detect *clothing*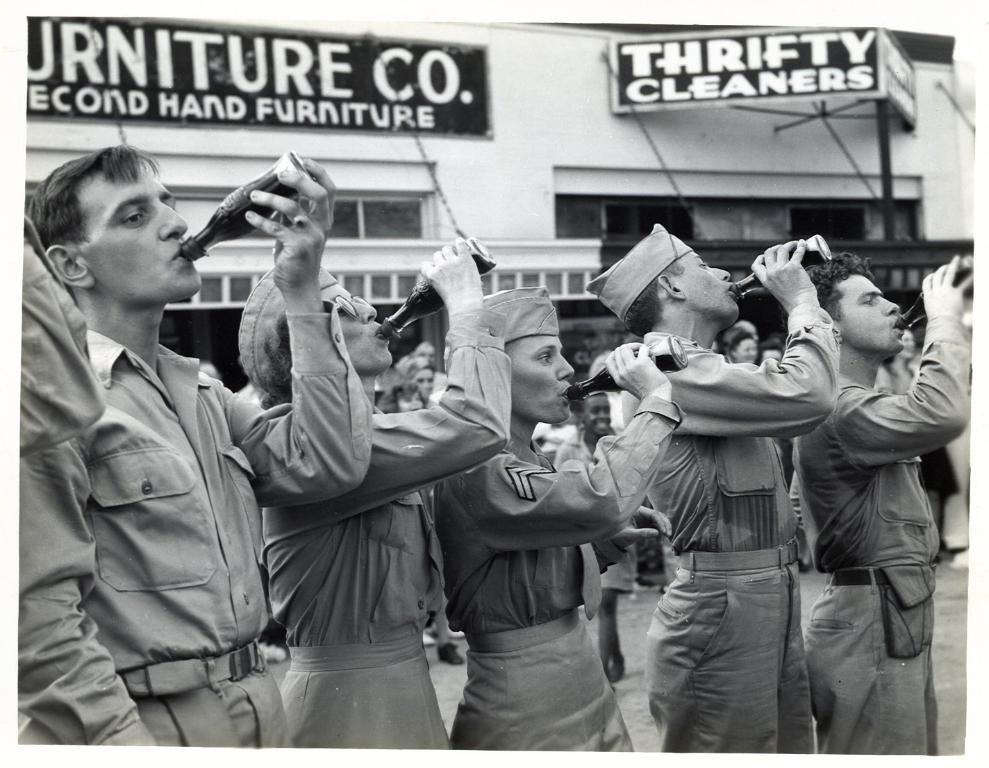
(549,429,633,588)
